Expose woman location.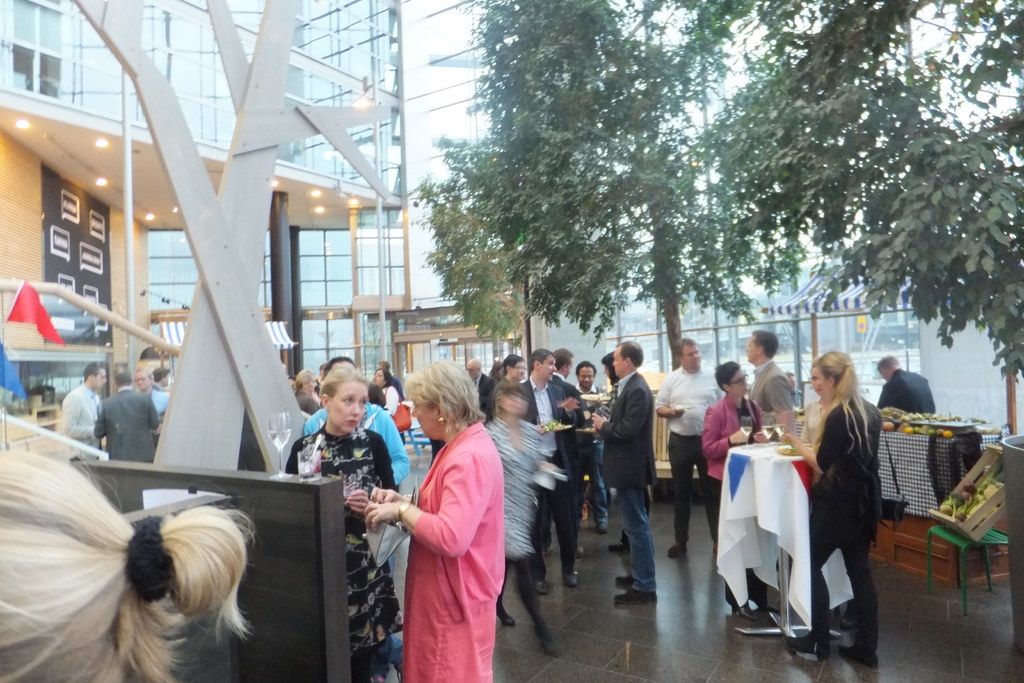
Exposed at <box>793,368,838,459</box>.
